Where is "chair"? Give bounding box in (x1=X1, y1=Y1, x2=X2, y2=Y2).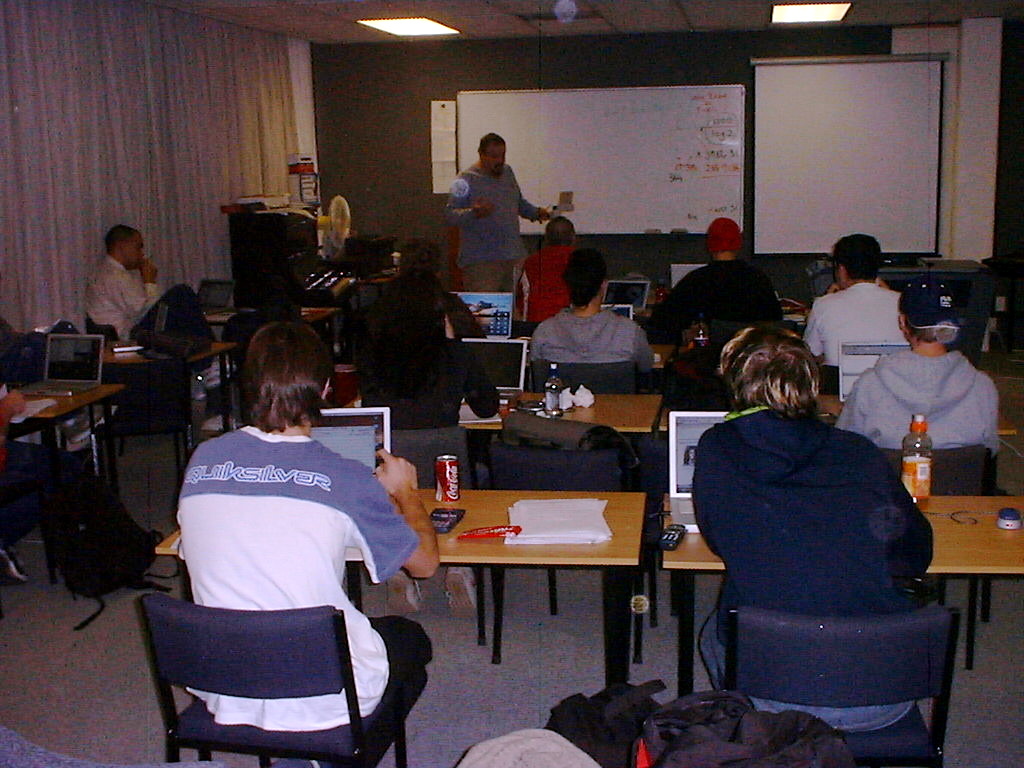
(x1=876, y1=447, x2=1008, y2=661).
